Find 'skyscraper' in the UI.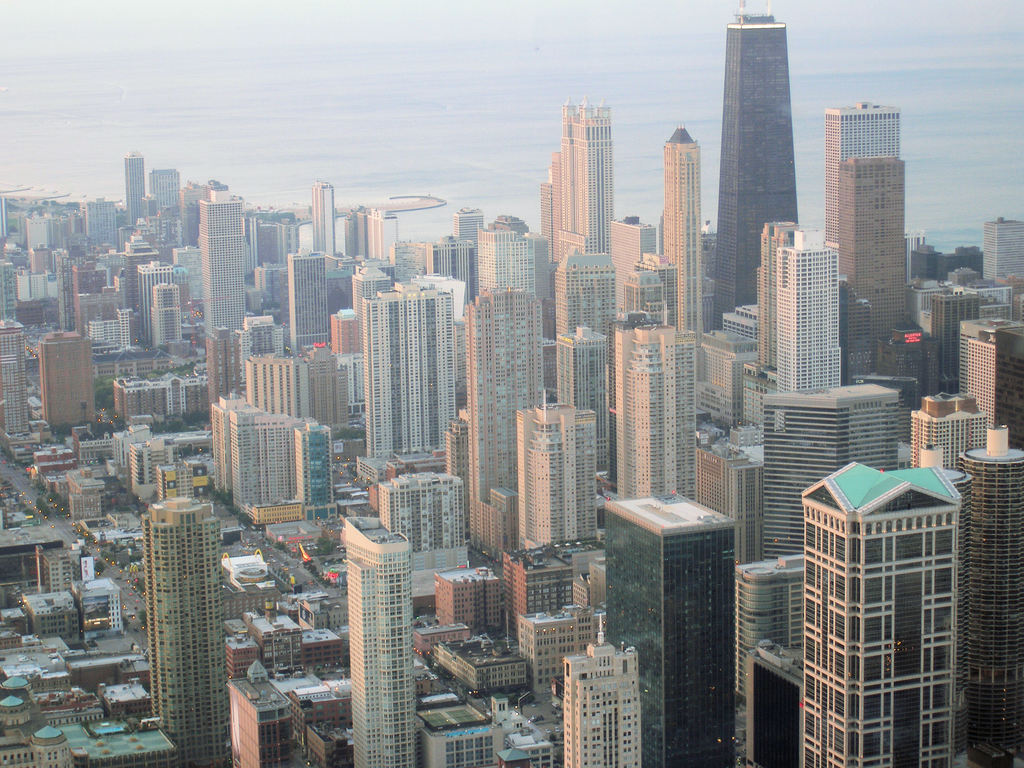
UI element at bbox=(141, 492, 230, 767).
